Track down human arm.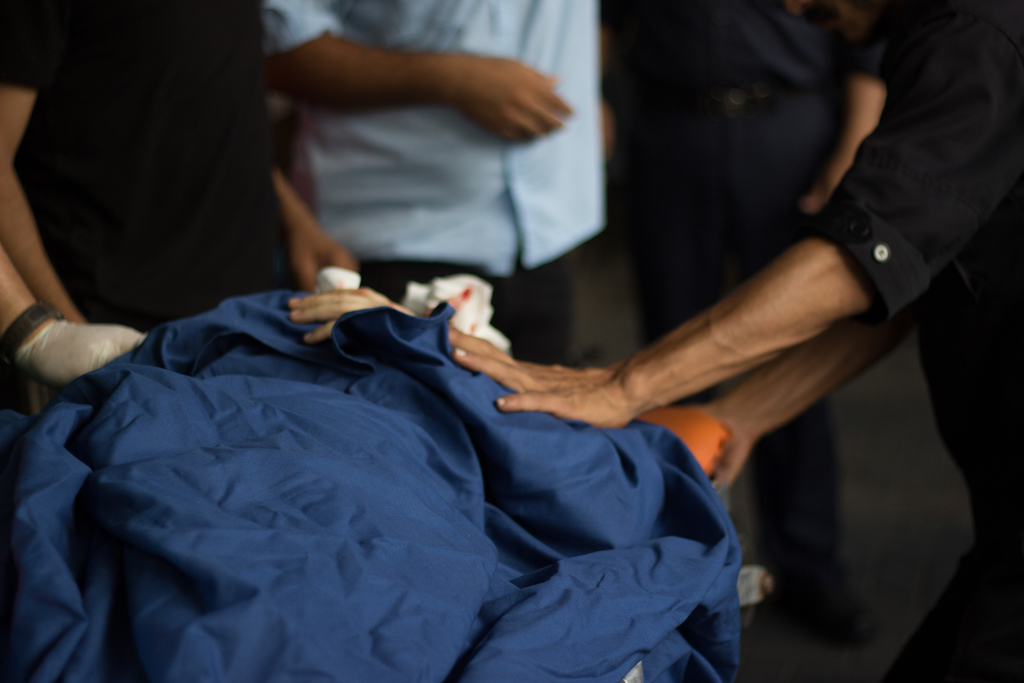
Tracked to x1=0, y1=225, x2=158, y2=391.
